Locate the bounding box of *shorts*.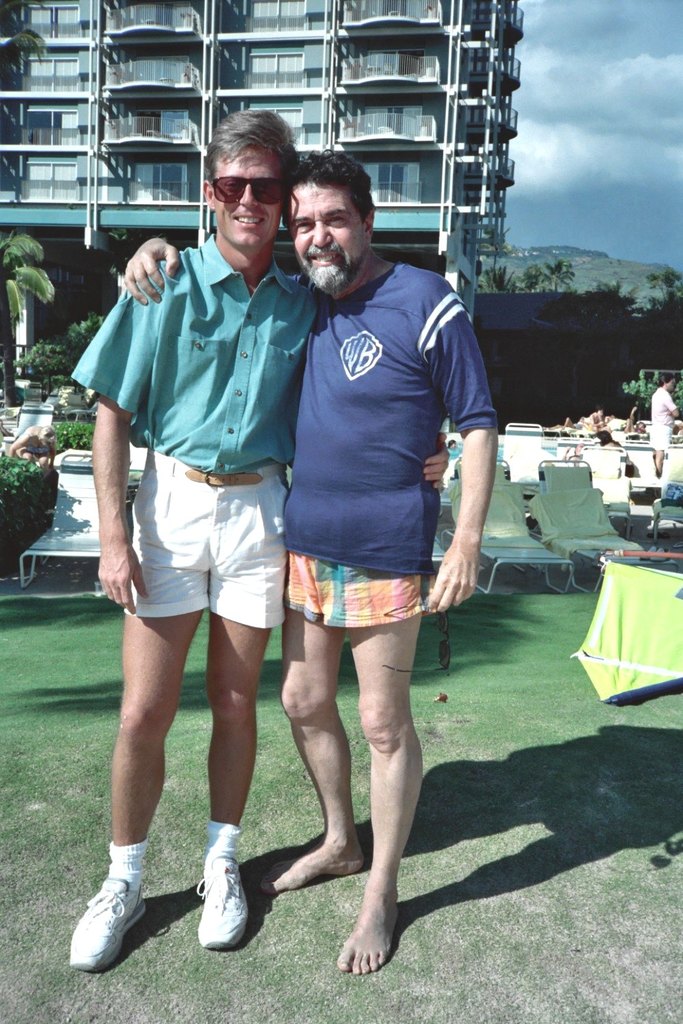
Bounding box: select_region(278, 550, 437, 629).
